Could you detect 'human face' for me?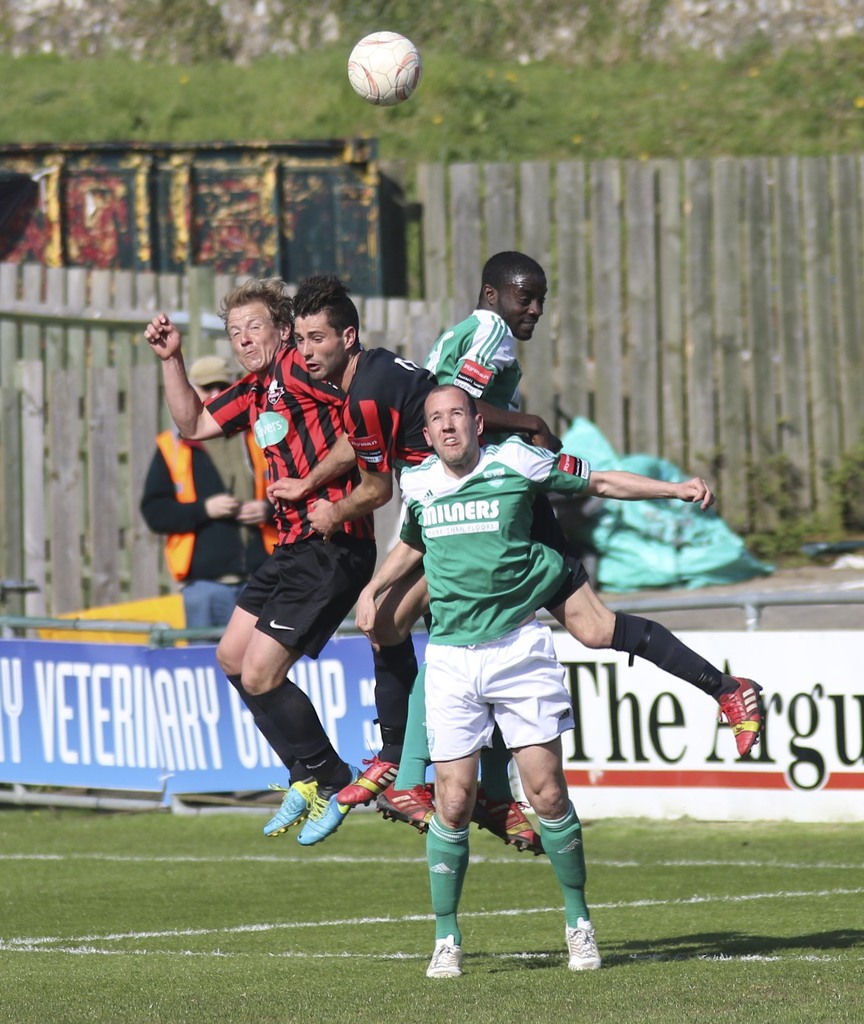
Detection result: bbox=(224, 305, 279, 370).
